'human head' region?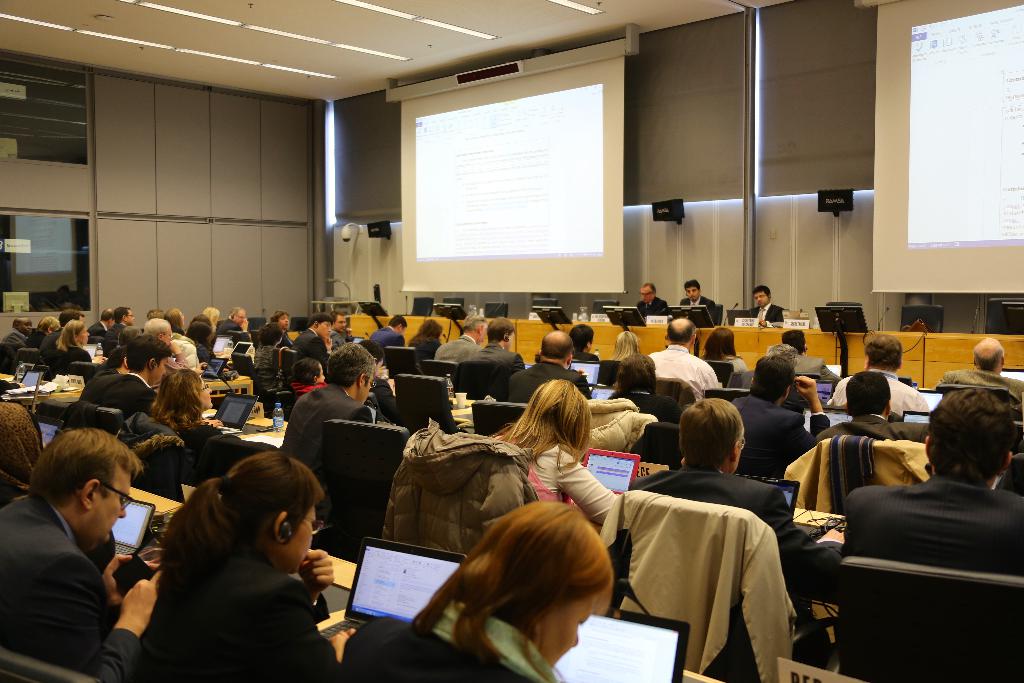
227 308 246 331
